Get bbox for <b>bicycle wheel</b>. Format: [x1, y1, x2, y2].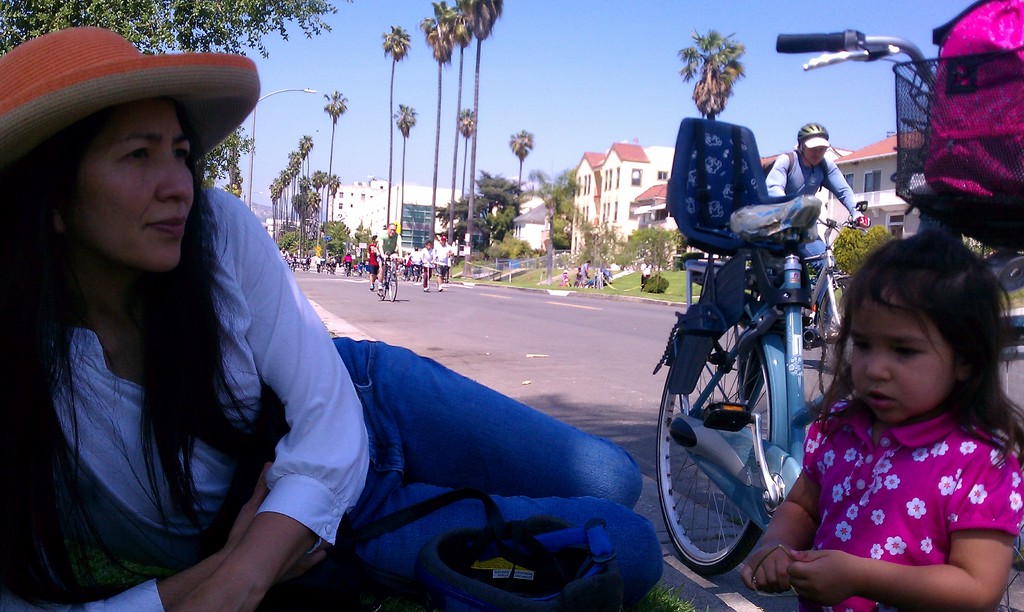
[388, 268, 397, 303].
